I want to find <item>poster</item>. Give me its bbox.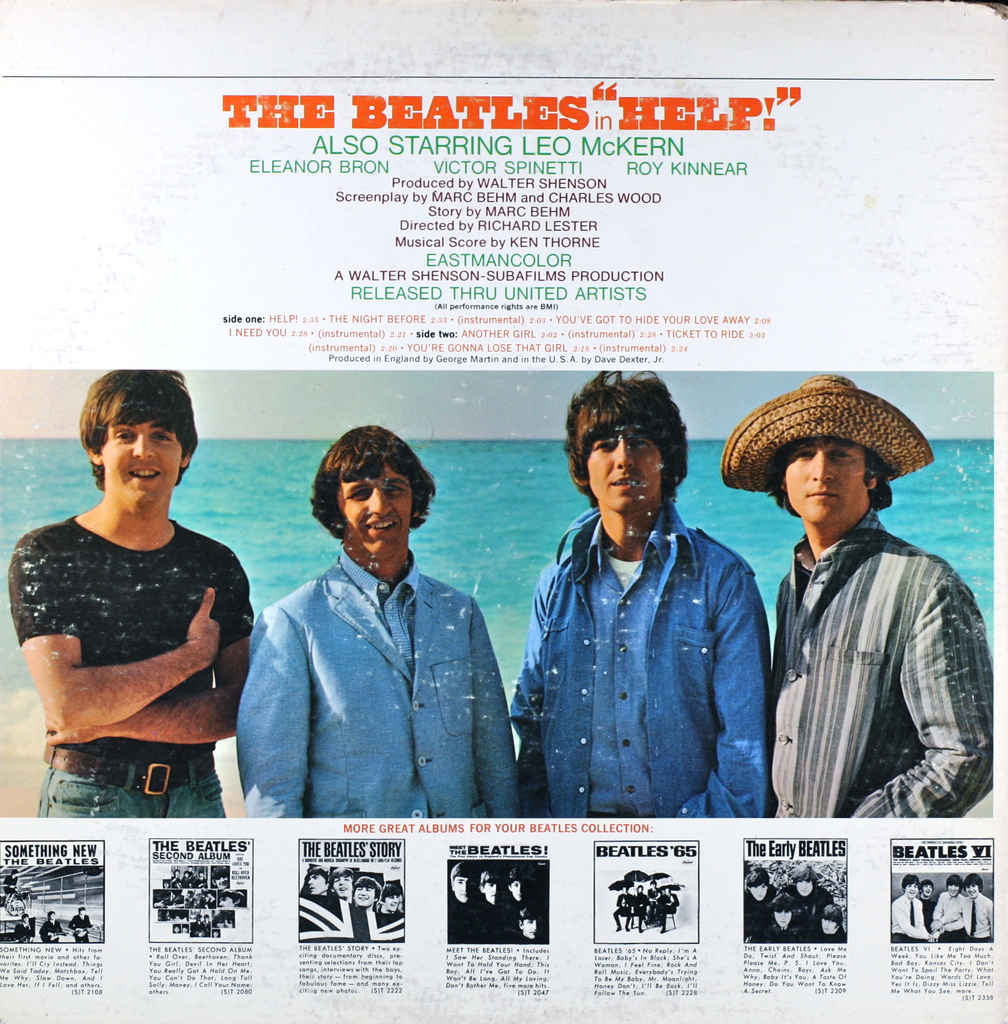
(3, 0, 1004, 1023).
